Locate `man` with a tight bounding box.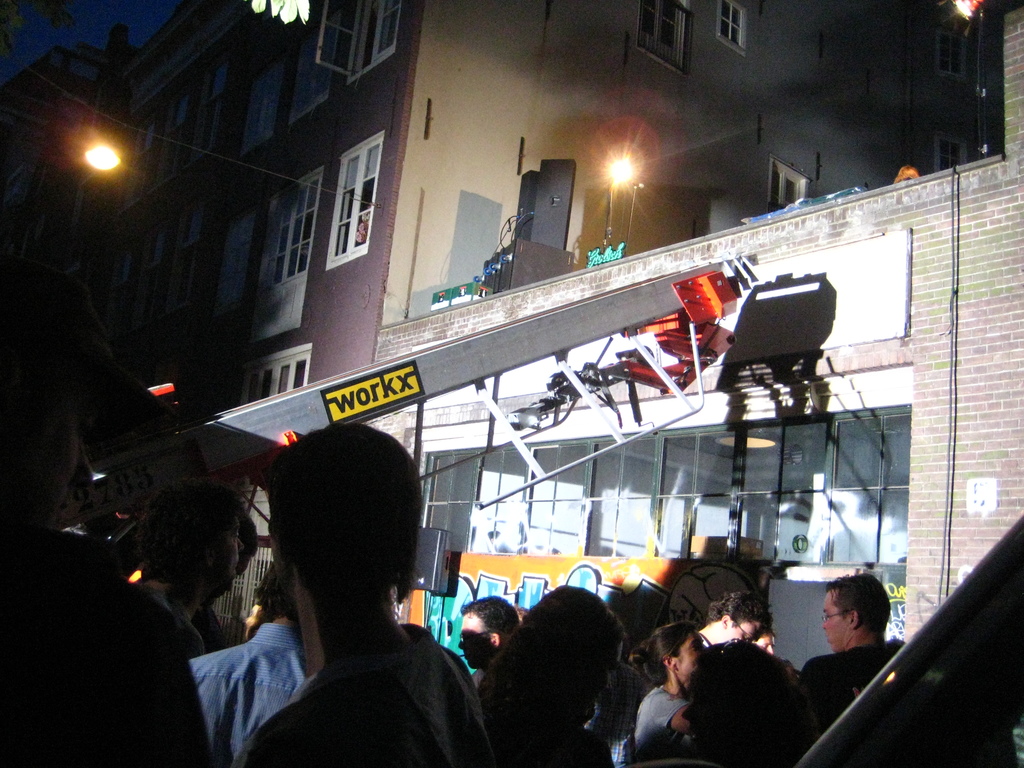
x1=230 y1=424 x2=499 y2=767.
